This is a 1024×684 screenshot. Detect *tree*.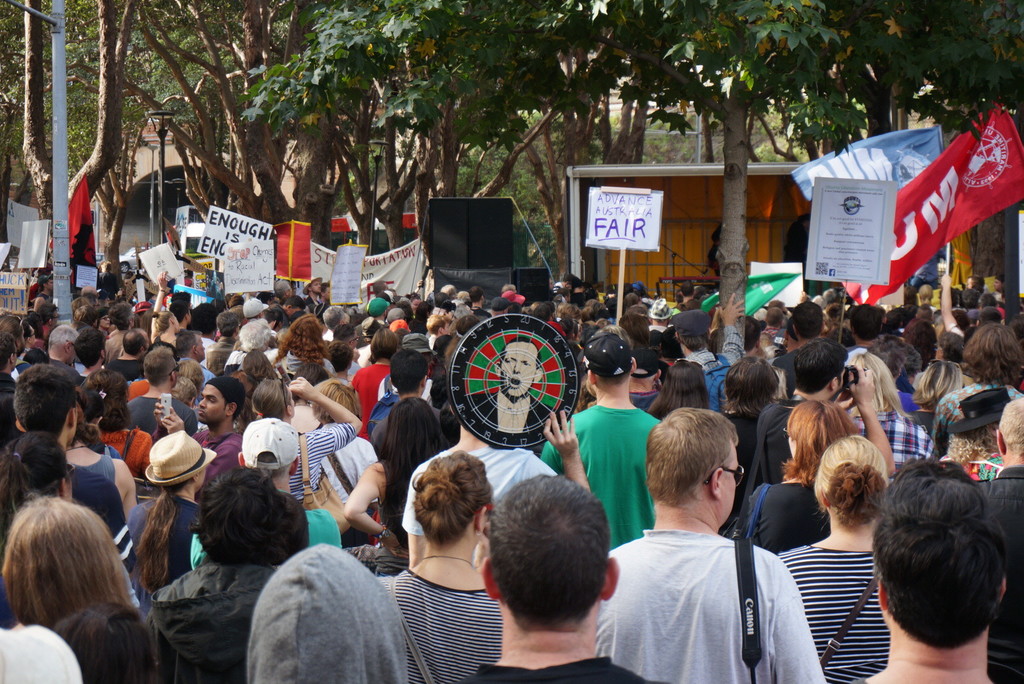
region(250, 0, 1023, 347).
